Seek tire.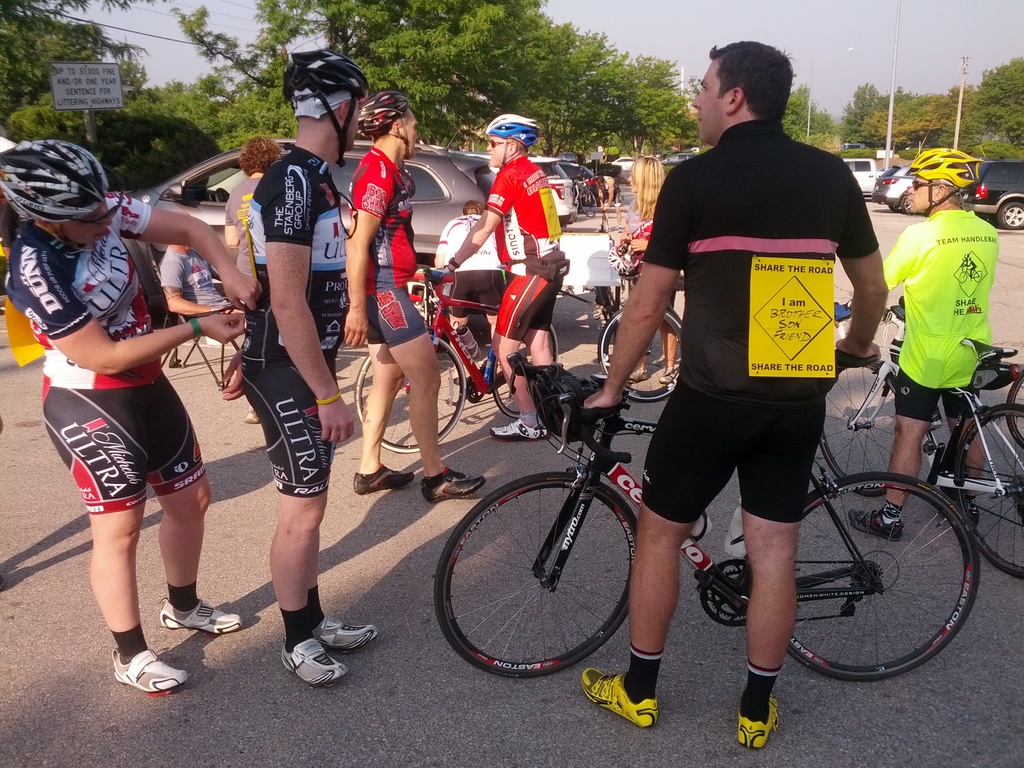
356:335:465:452.
